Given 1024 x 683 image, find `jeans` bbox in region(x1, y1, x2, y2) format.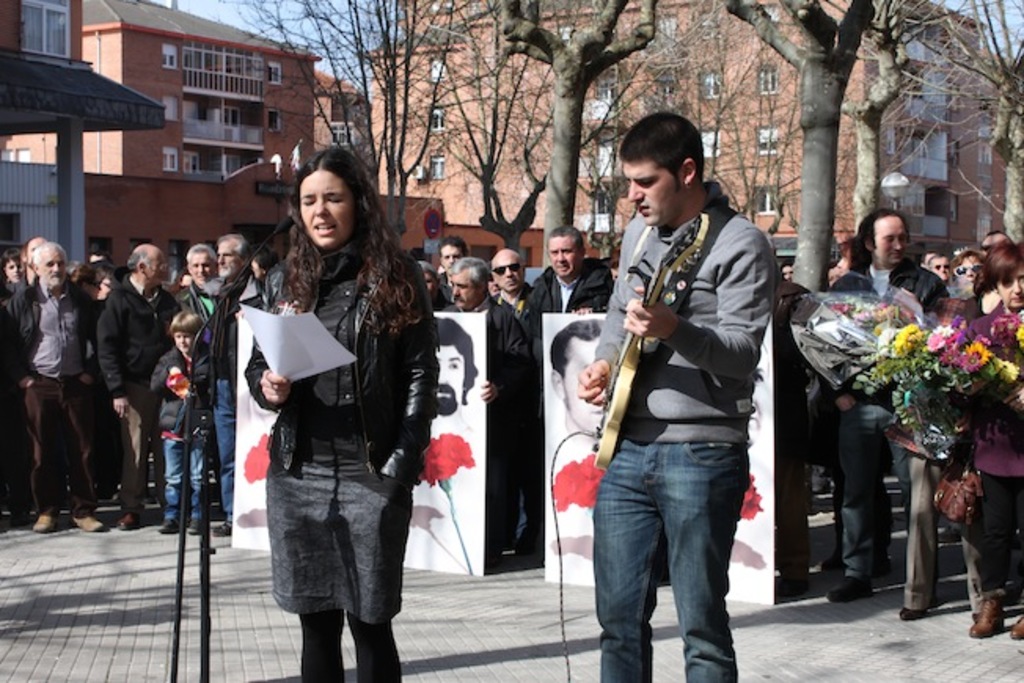
region(956, 479, 1010, 603).
